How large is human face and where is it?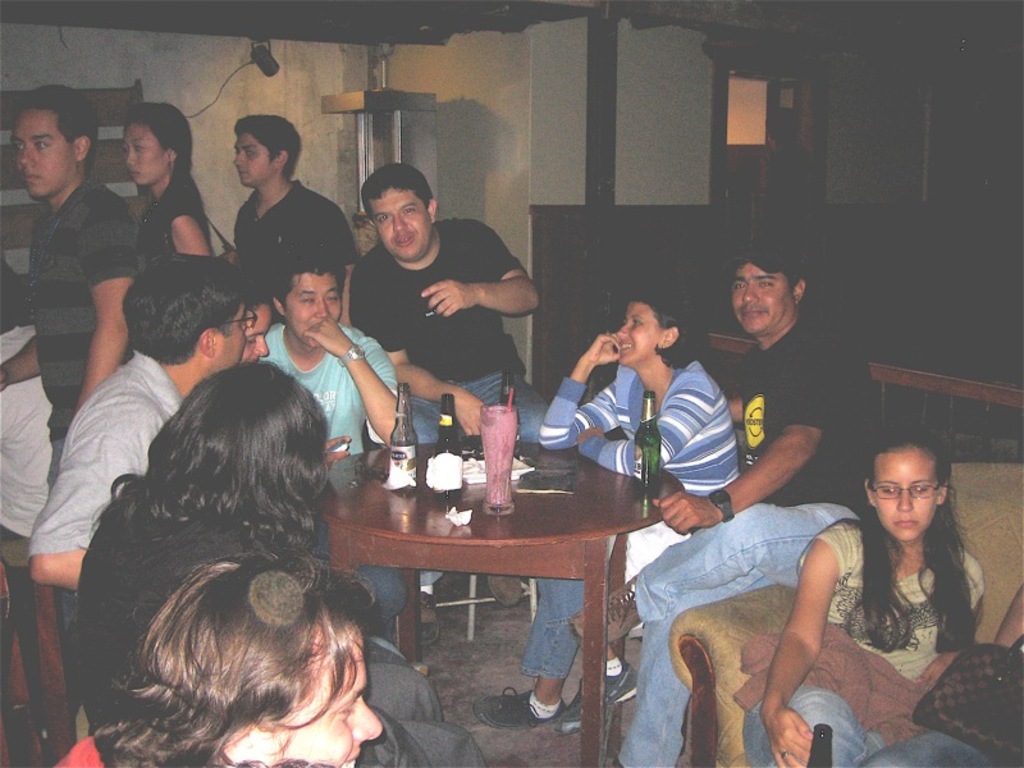
Bounding box: [283,273,343,343].
